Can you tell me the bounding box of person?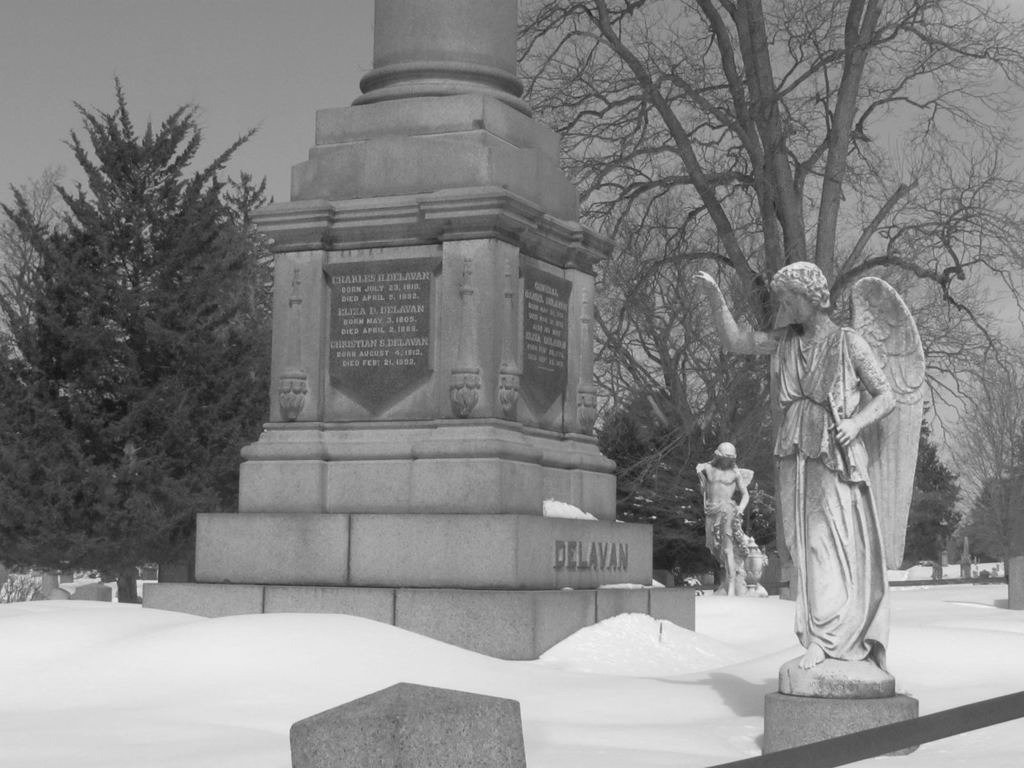
left=692, top=437, right=762, bottom=597.
